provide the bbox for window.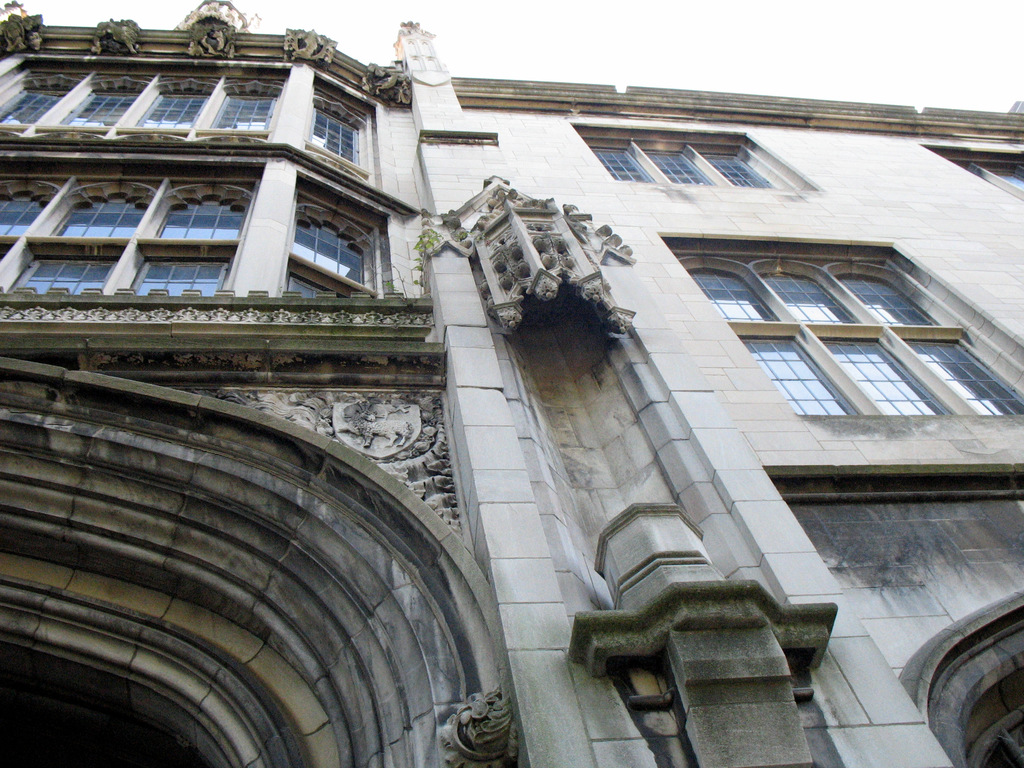
<region>763, 257, 939, 436</region>.
